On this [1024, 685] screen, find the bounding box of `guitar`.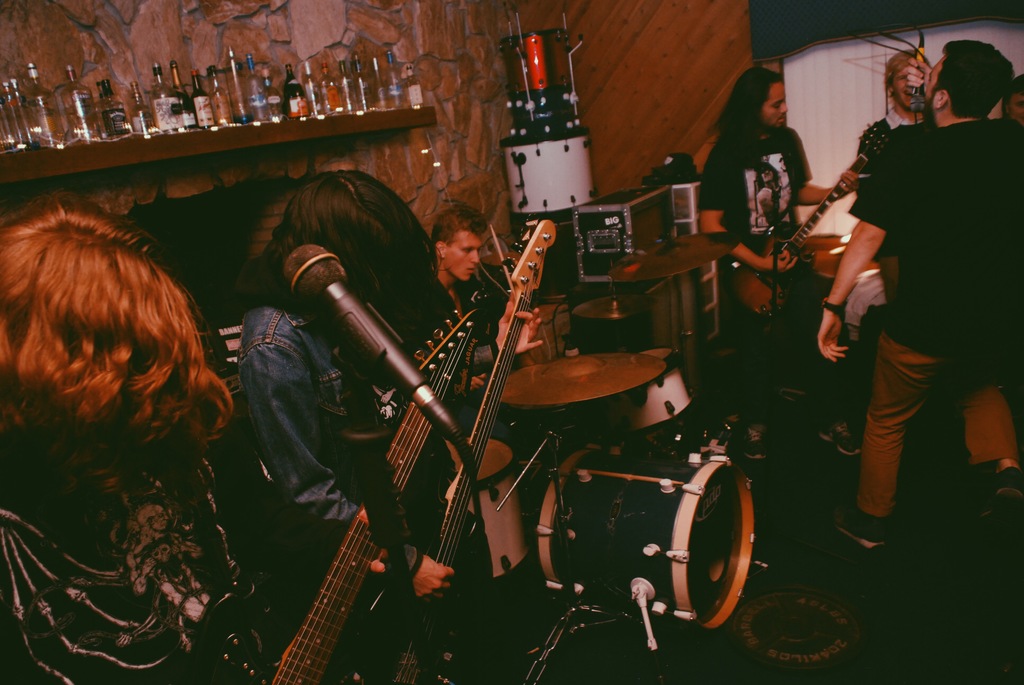
Bounding box: detection(346, 212, 564, 682).
